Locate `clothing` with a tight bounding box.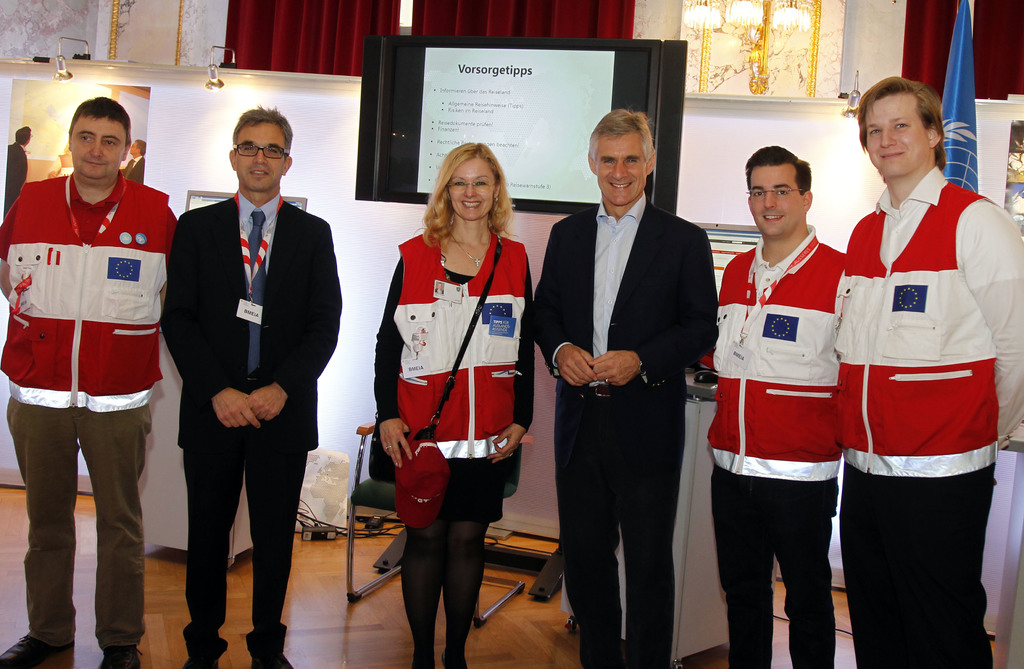
708, 465, 851, 665.
